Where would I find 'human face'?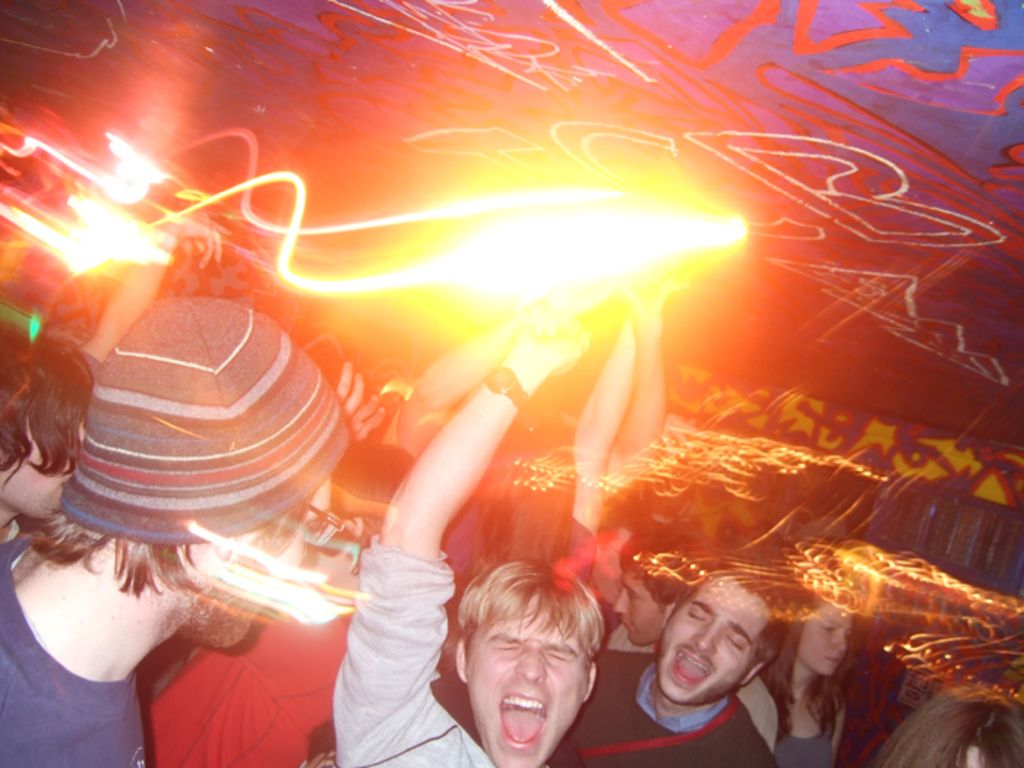
At 654/575/769/699.
